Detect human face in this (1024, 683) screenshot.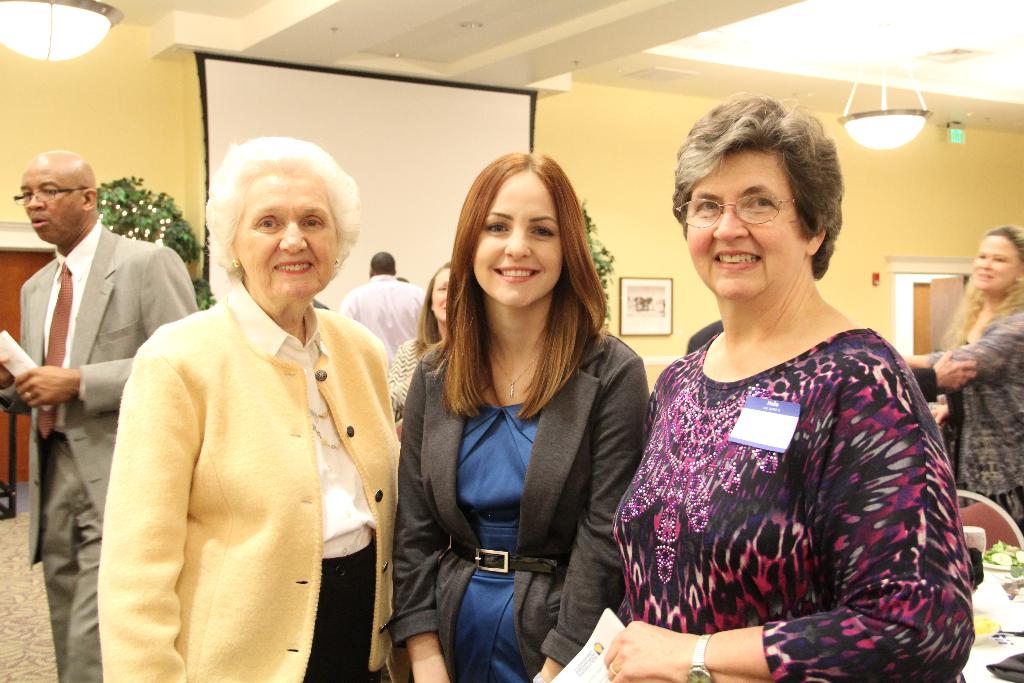
Detection: crop(973, 235, 1023, 295).
